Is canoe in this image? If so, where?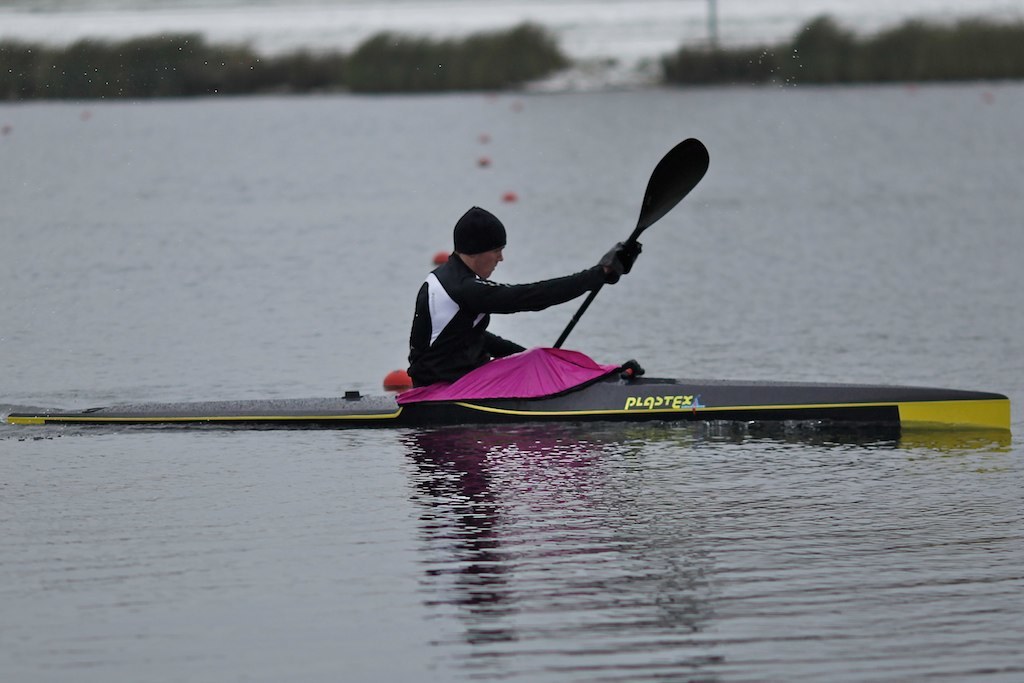
Yes, at 9,359,1010,424.
